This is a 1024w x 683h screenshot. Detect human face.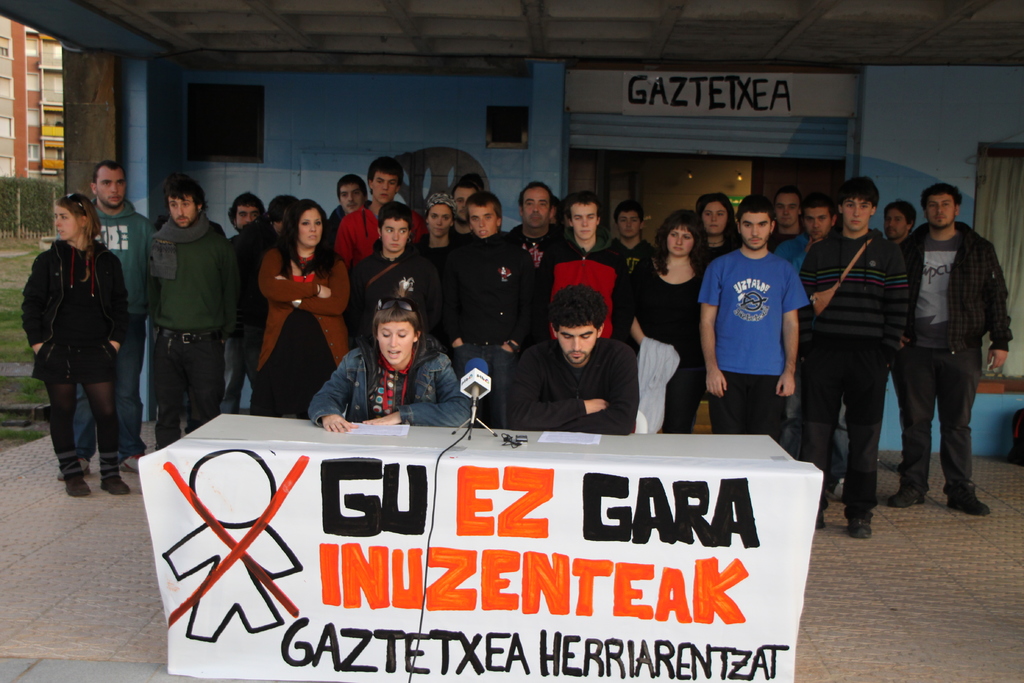
775/189/803/227.
